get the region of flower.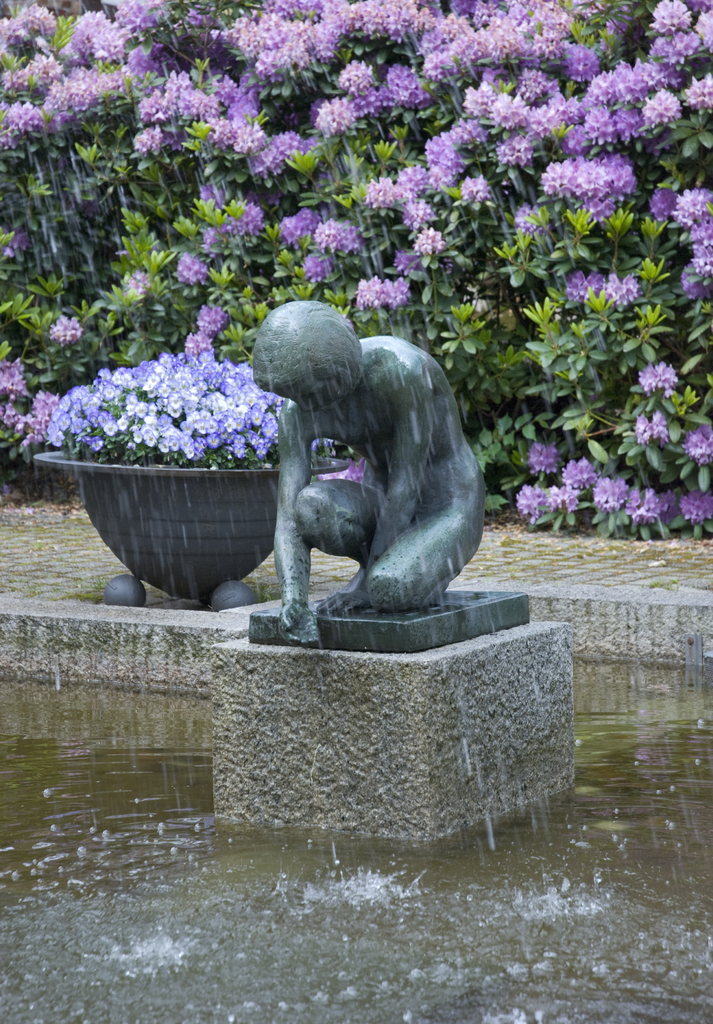
<region>47, 315, 85, 344</region>.
